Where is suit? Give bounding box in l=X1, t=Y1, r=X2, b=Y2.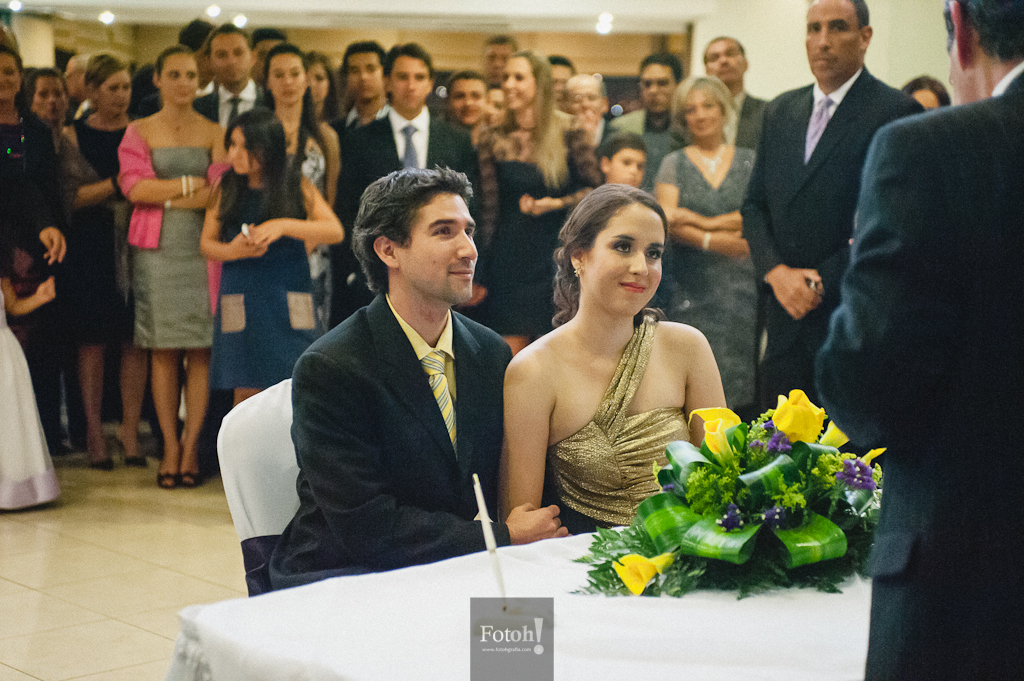
l=814, t=64, r=1023, b=680.
